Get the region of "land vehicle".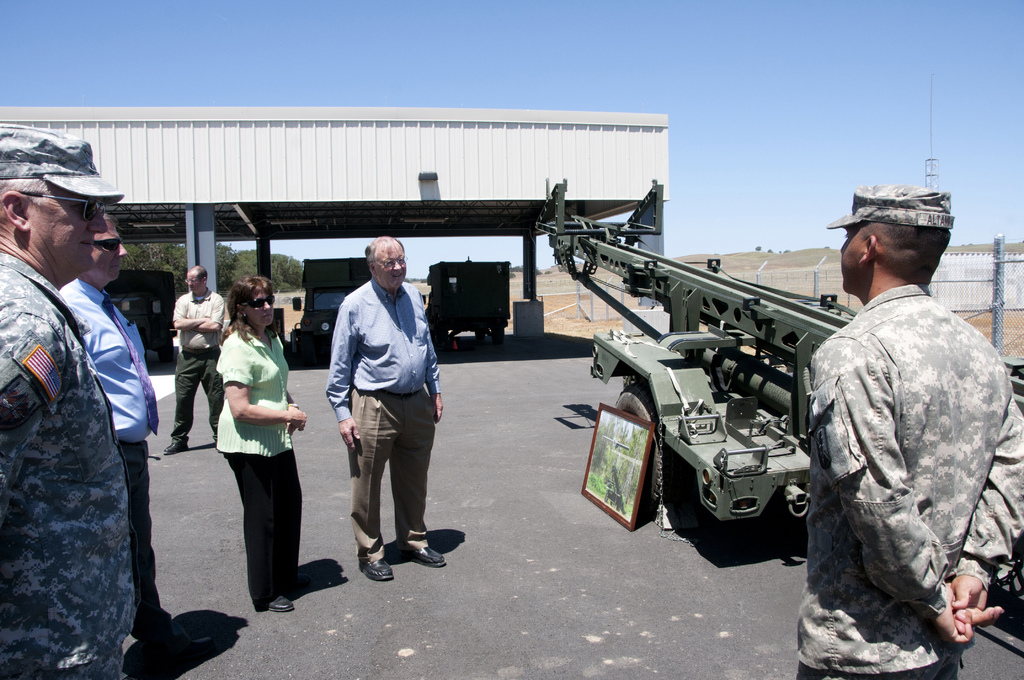
x1=536 y1=175 x2=846 y2=542.
